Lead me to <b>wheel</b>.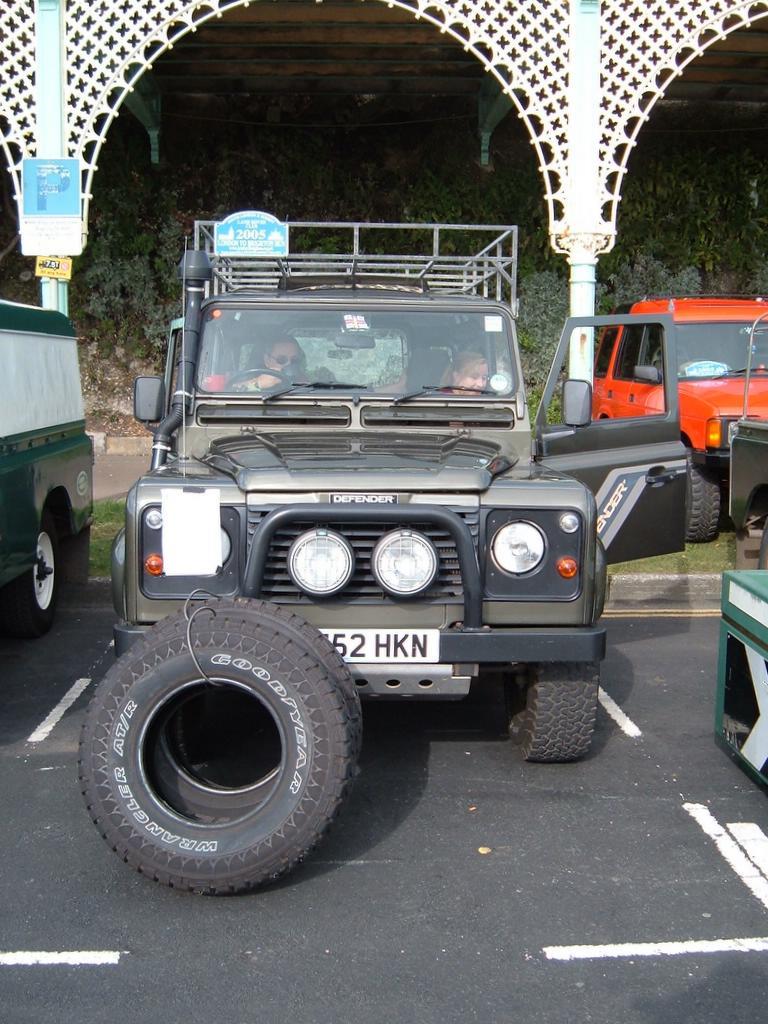
Lead to {"x1": 116, "y1": 584, "x2": 376, "y2": 823}.
